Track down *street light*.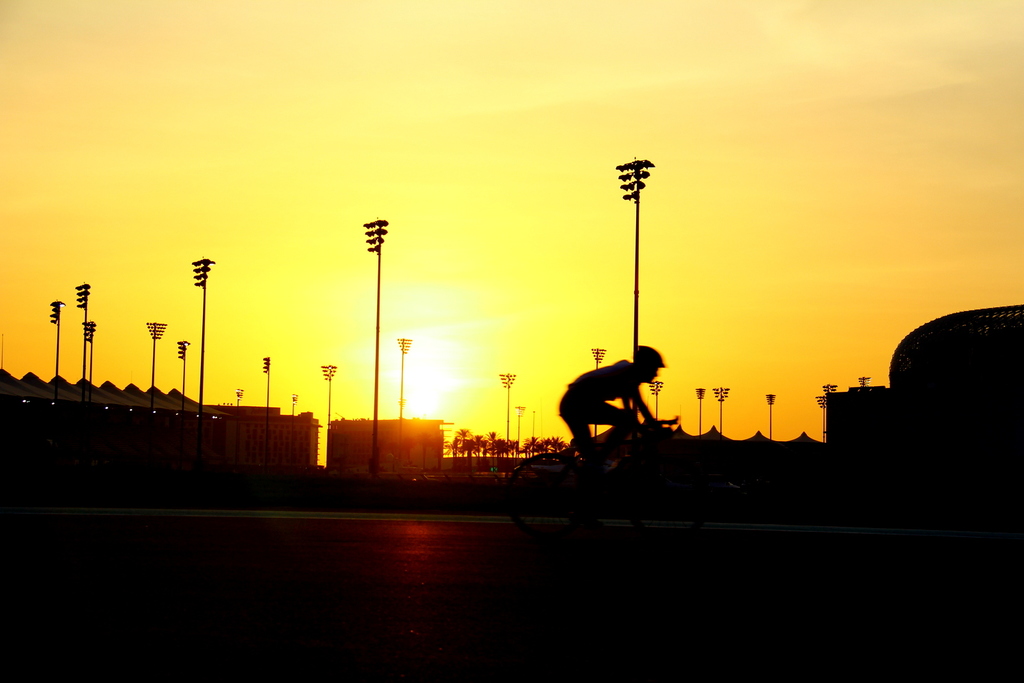
Tracked to detection(179, 335, 192, 401).
